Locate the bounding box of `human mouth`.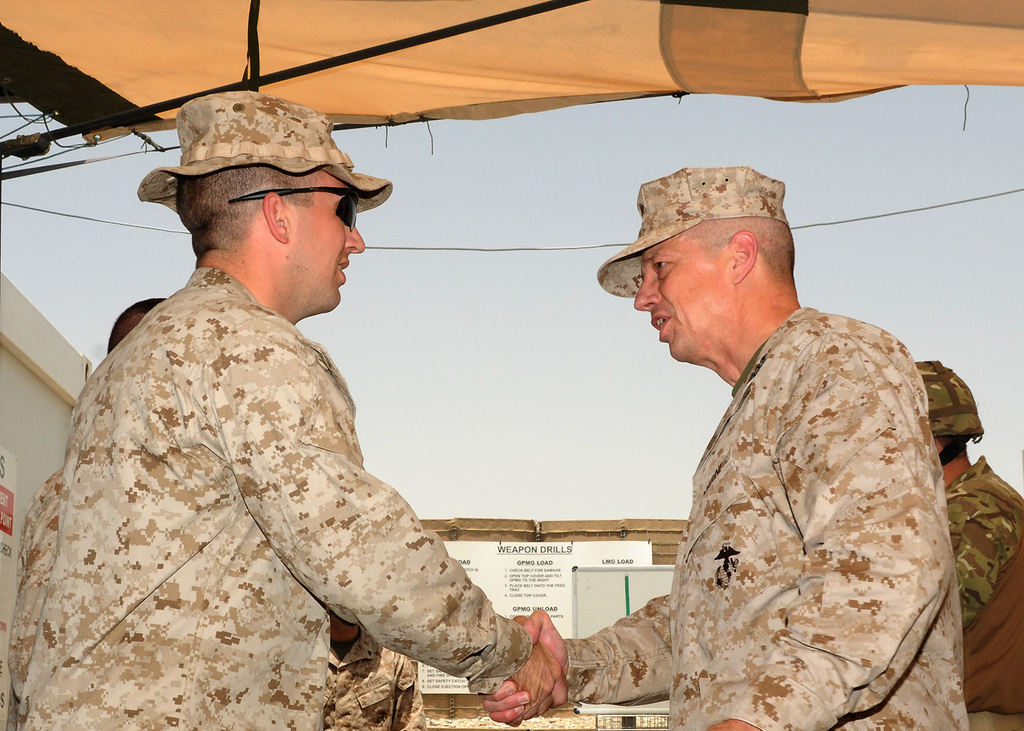
Bounding box: {"x1": 328, "y1": 257, "x2": 348, "y2": 290}.
